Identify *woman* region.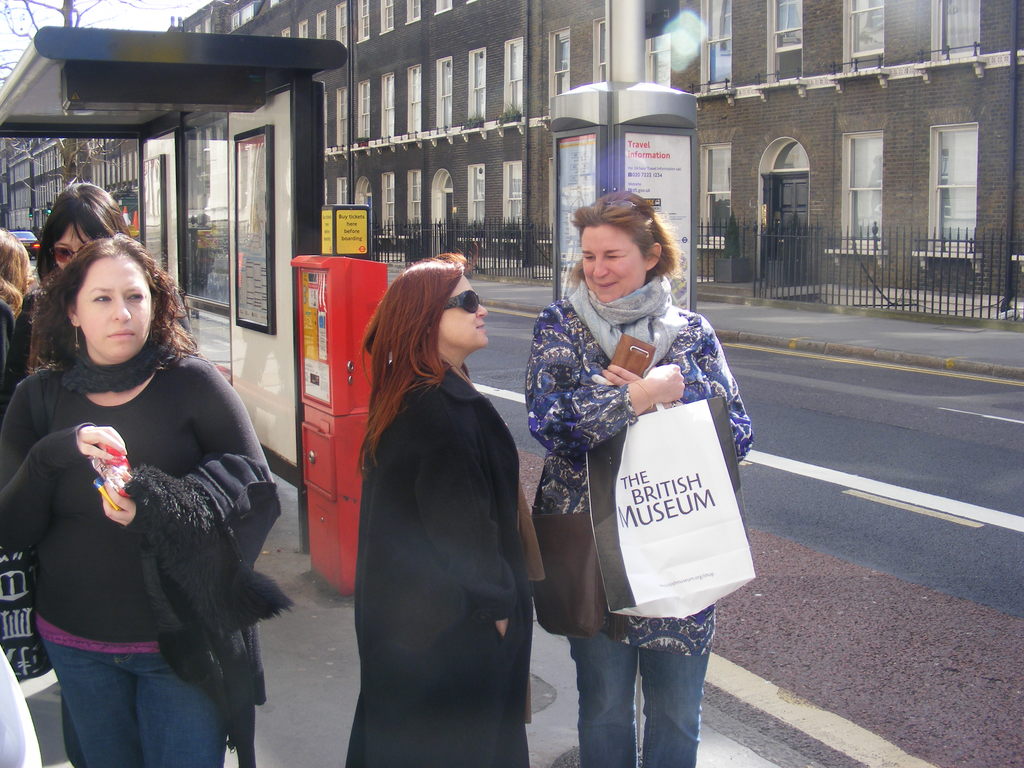
Region: (12, 198, 260, 767).
